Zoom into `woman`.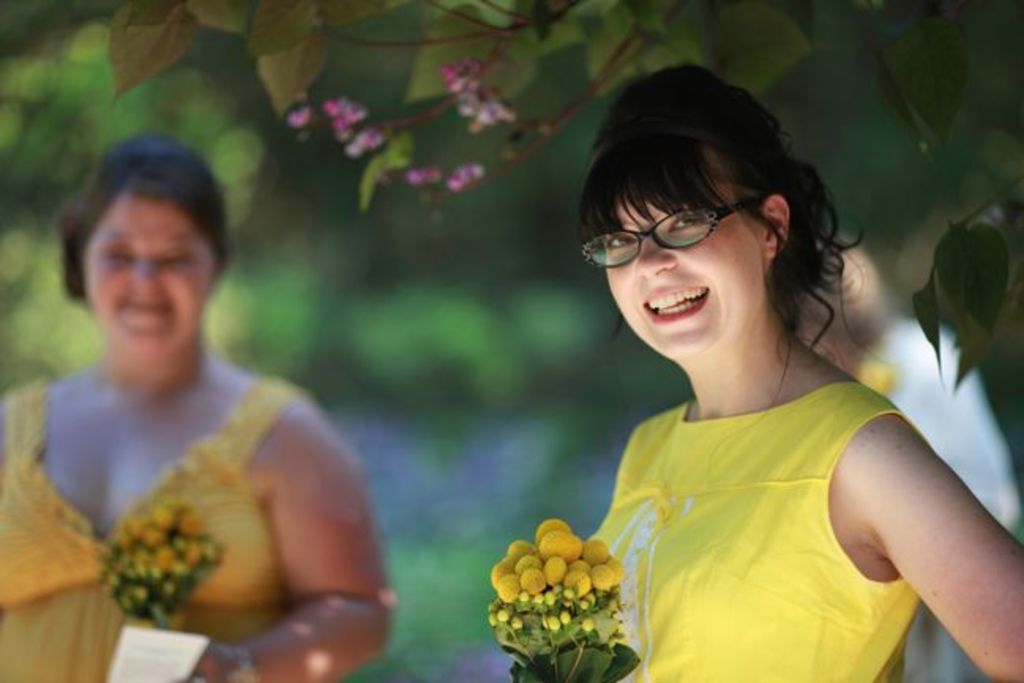
Zoom target: bbox=[560, 54, 1022, 681].
